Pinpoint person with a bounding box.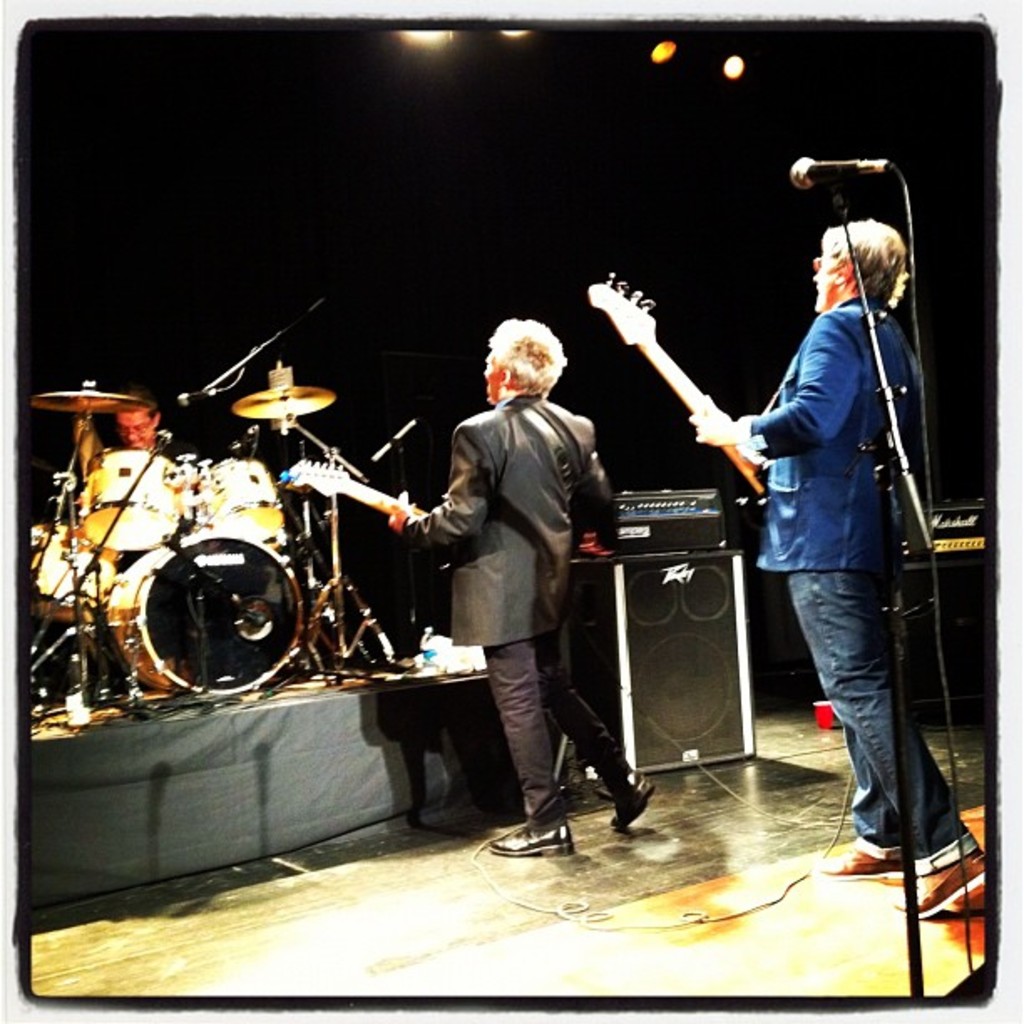
select_region(420, 293, 621, 850).
